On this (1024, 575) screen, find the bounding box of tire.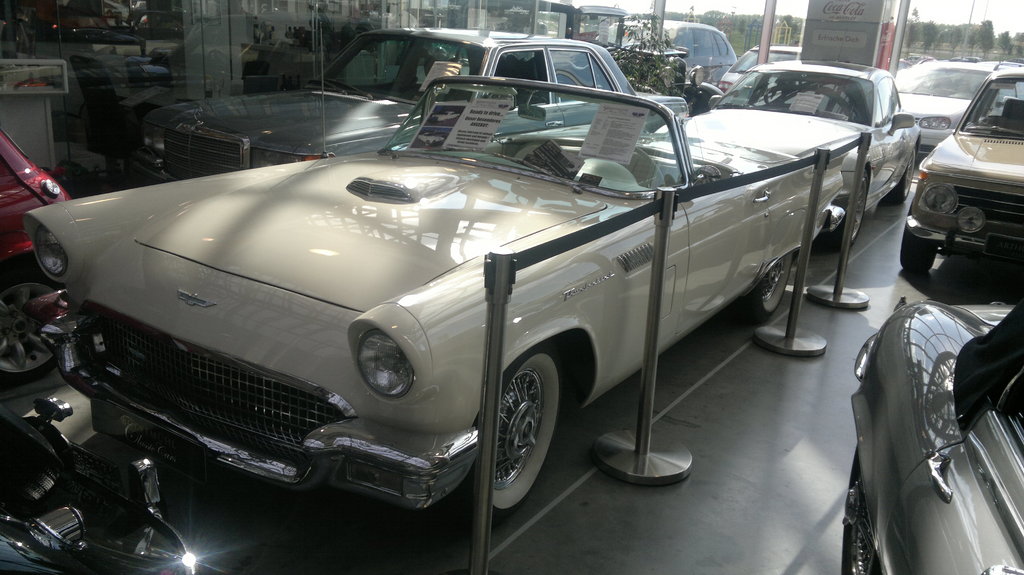
Bounding box: 893/146/915/205.
